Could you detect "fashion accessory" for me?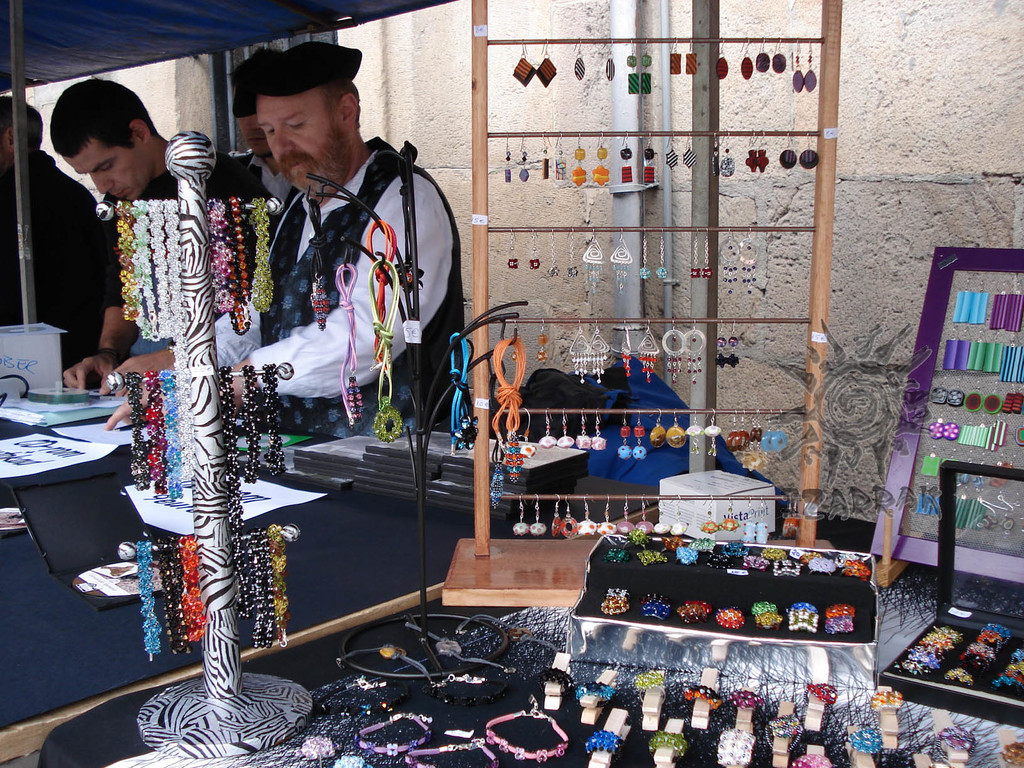
Detection result: (left=659, top=227, right=671, bottom=282).
